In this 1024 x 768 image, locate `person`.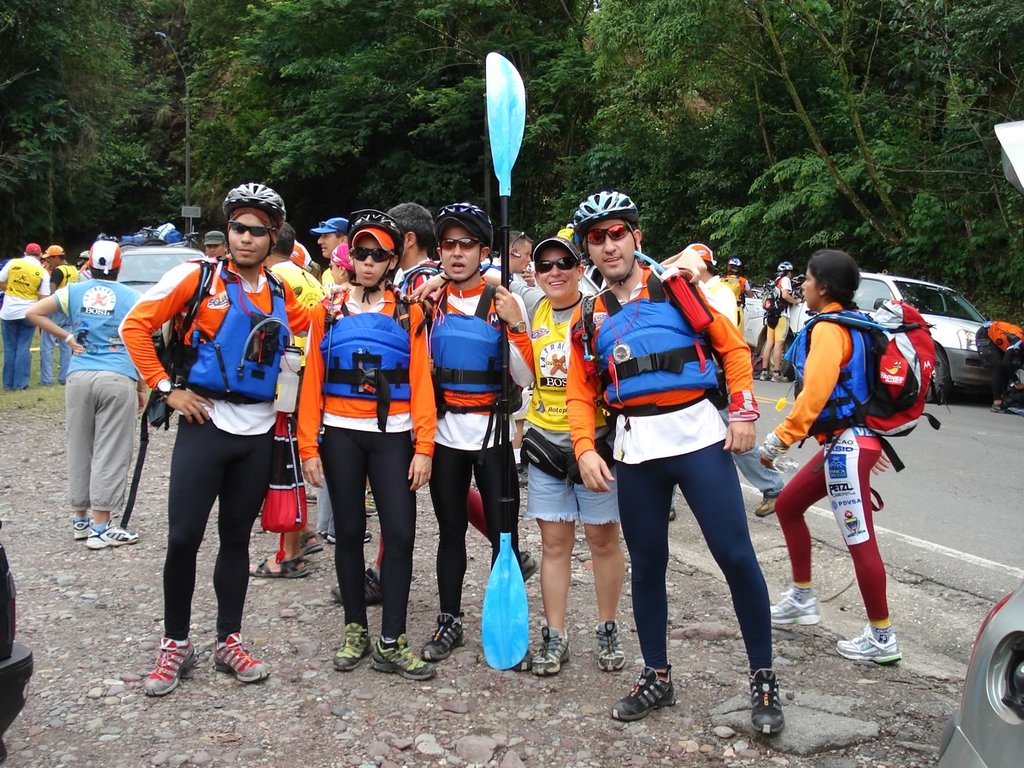
Bounding box: [x1=0, y1=240, x2=55, y2=393].
